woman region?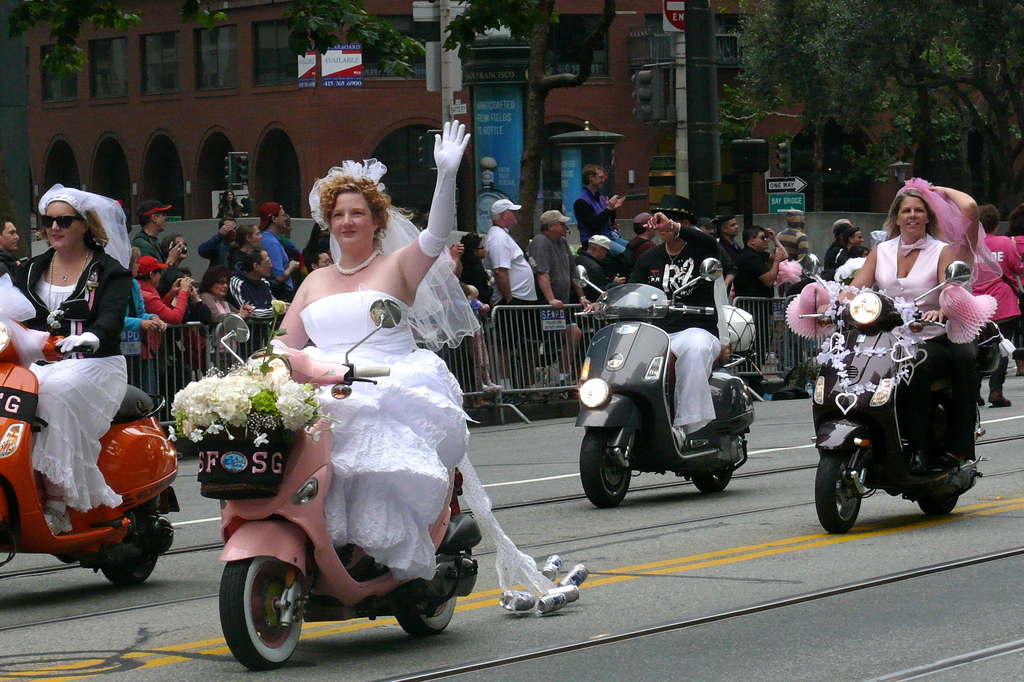
BBox(220, 163, 495, 644)
